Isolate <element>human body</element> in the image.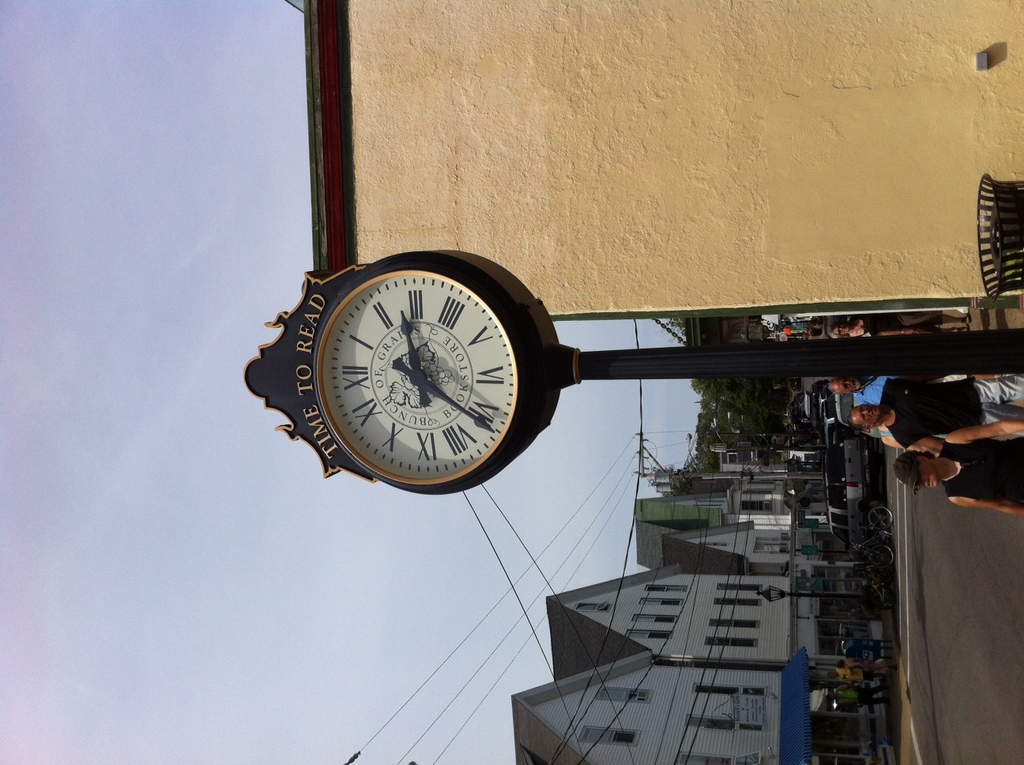
Isolated region: crop(840, 669, 901, 682).
